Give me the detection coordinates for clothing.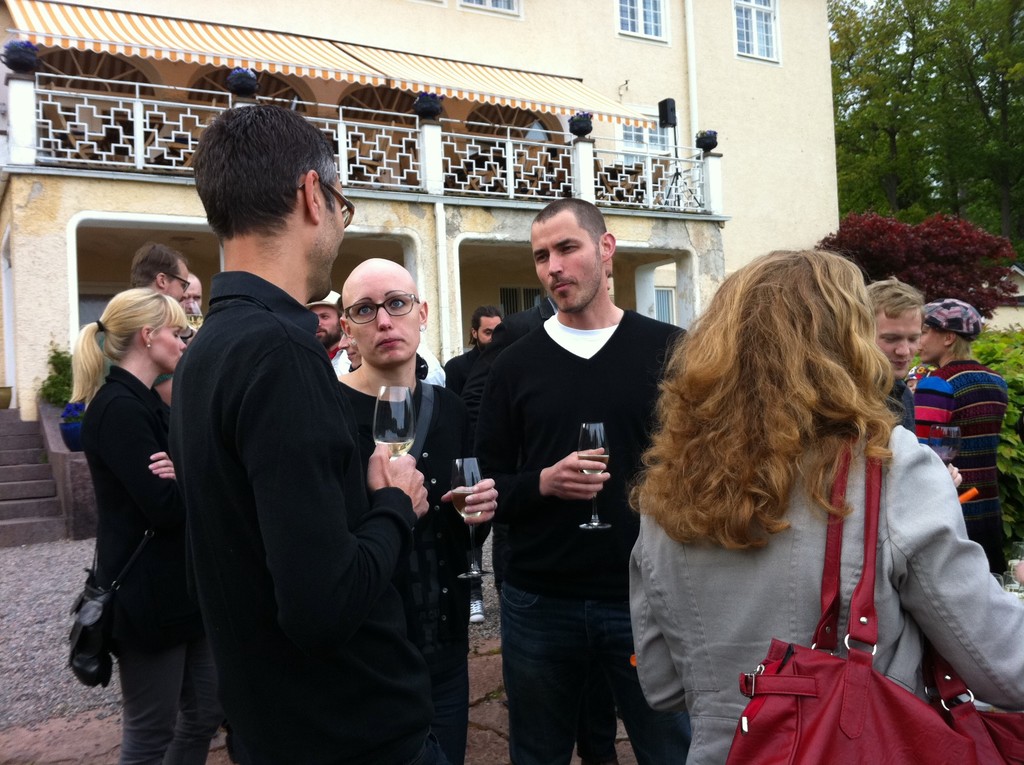
[157, 204, 419, 764].
